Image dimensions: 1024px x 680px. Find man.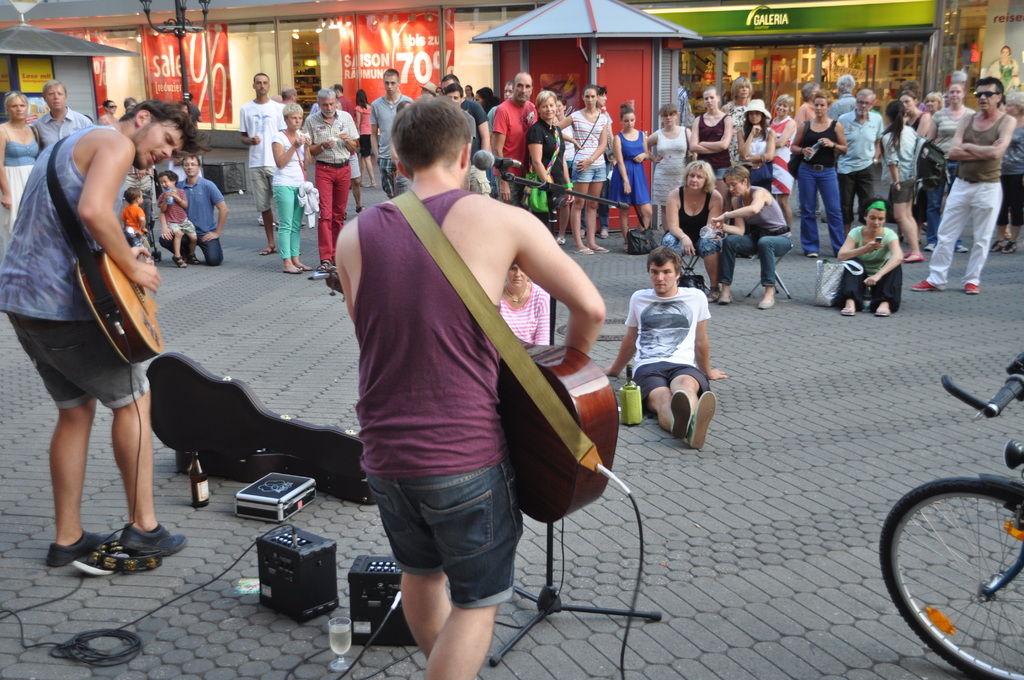
[left=836, top=88, right=887, bottom=238].
